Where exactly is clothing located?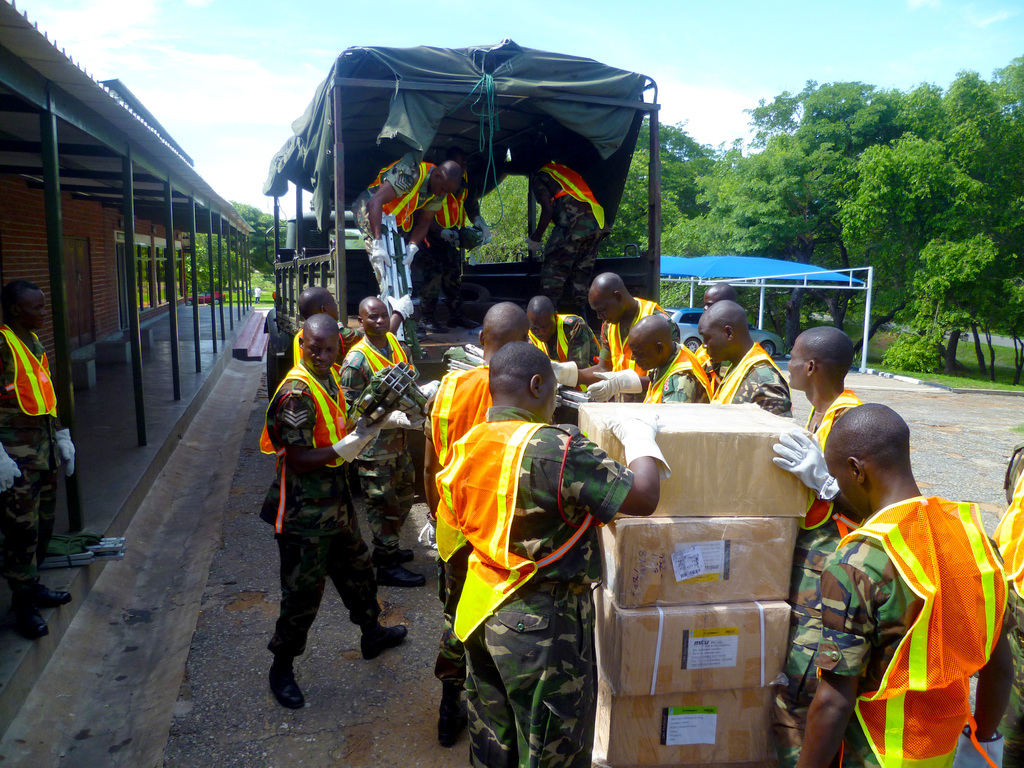
Its bounding box is (x1=531, y1=162, x2=605, y2=323).
